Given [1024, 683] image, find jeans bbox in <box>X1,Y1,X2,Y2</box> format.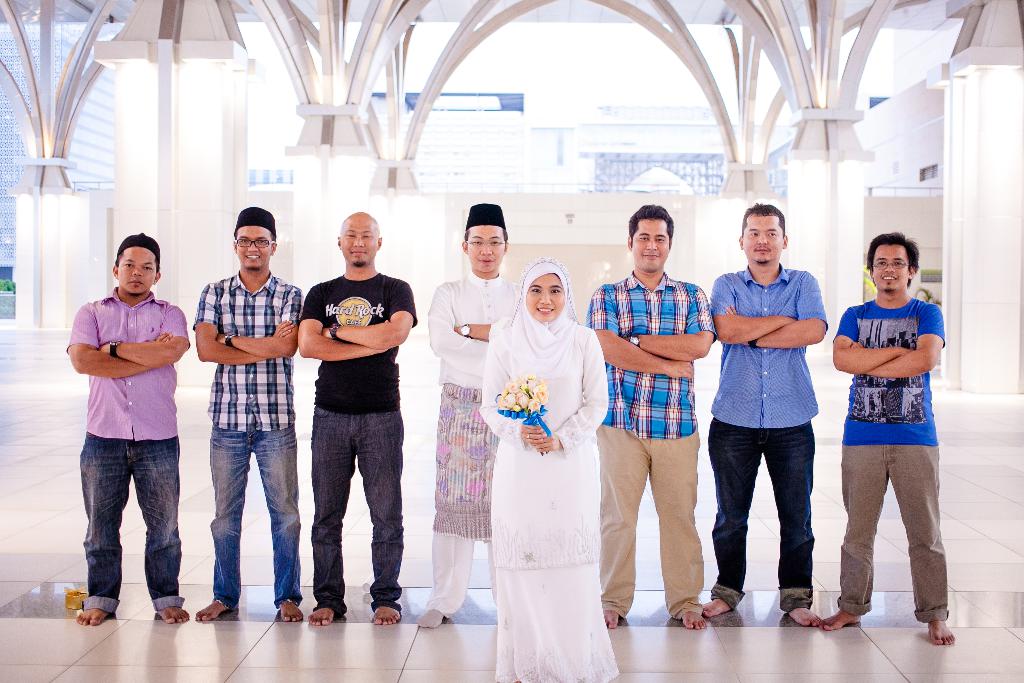
<box>185,412,297,624</box>.
